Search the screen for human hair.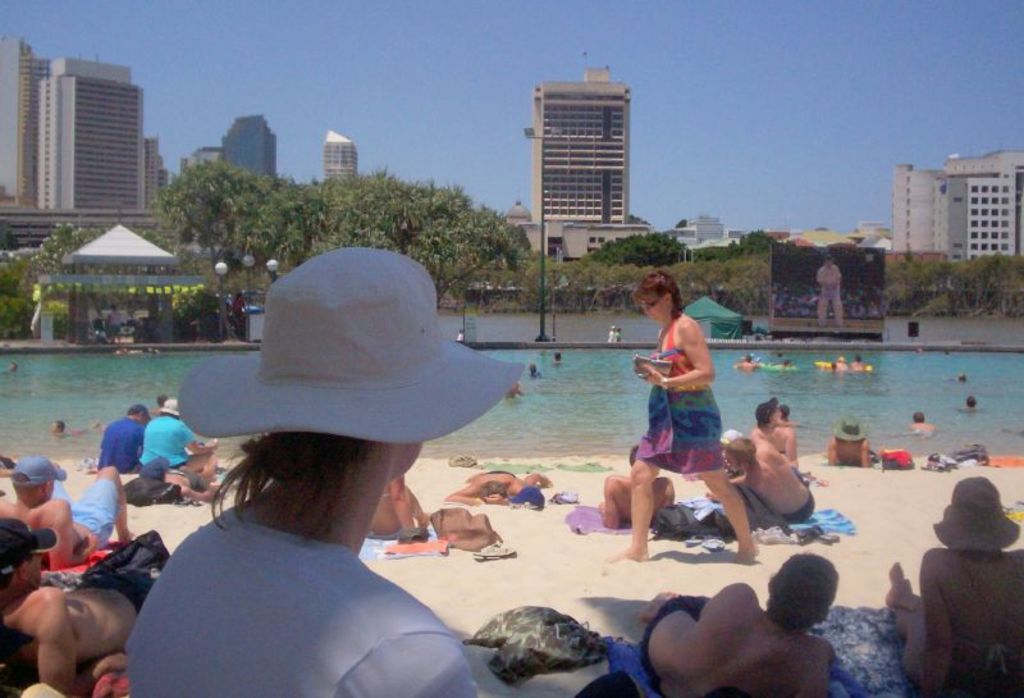
Found at box=[726, 435, 755, 465].
